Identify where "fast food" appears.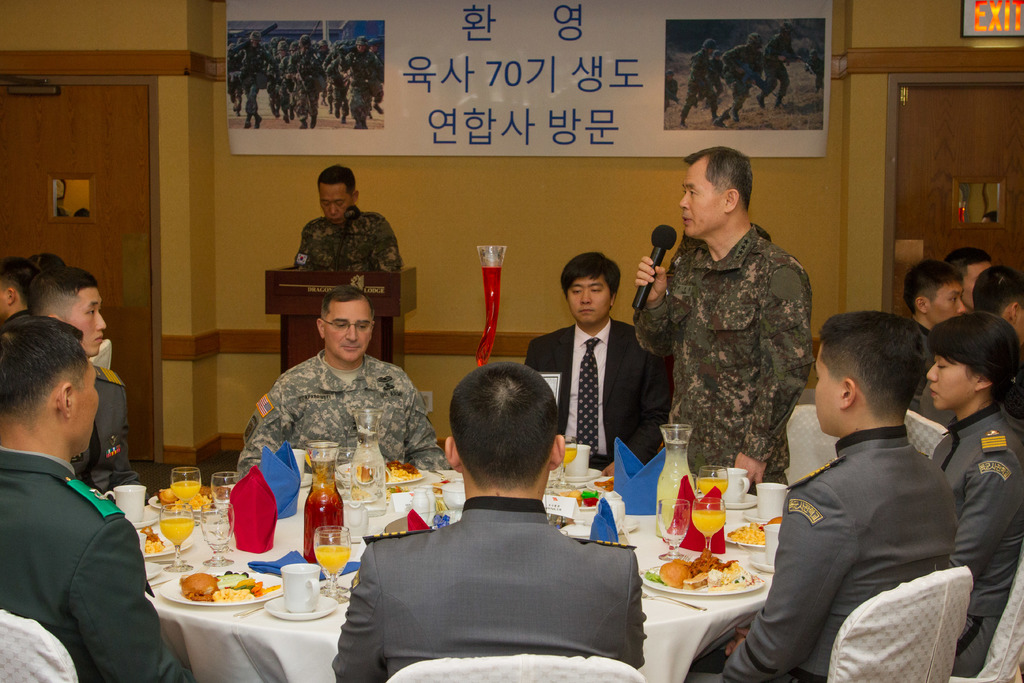
Appears at rect(358, 458, 415, 482).
